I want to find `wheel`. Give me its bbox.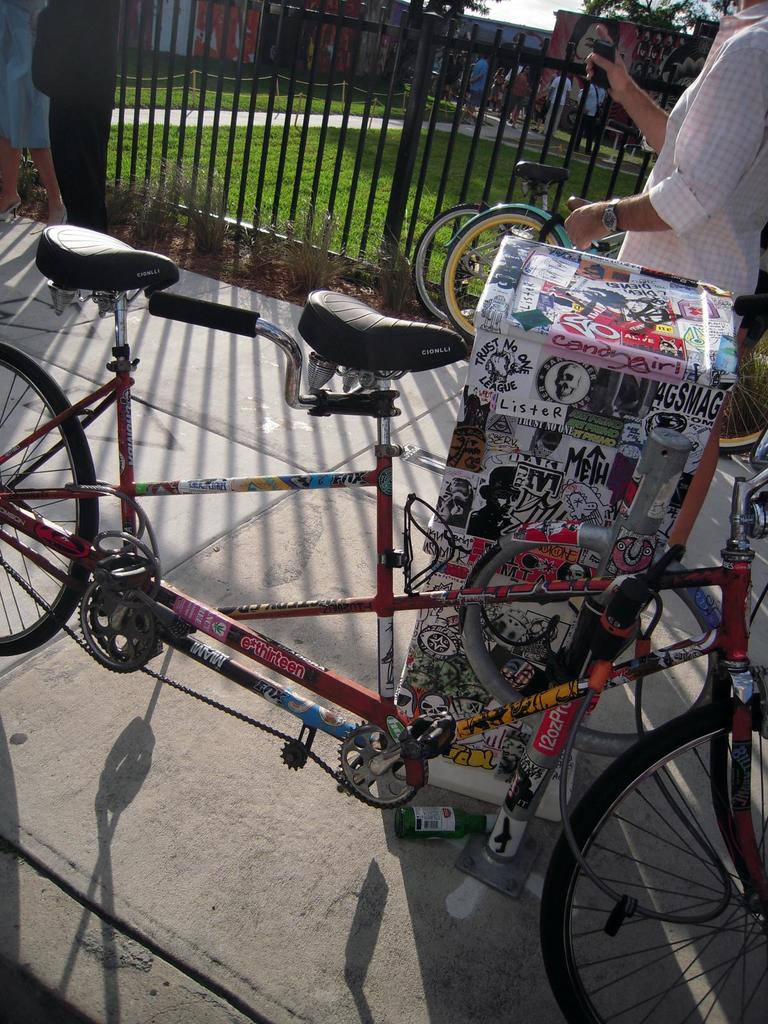
bbox=[412, 202, 510, 326].
